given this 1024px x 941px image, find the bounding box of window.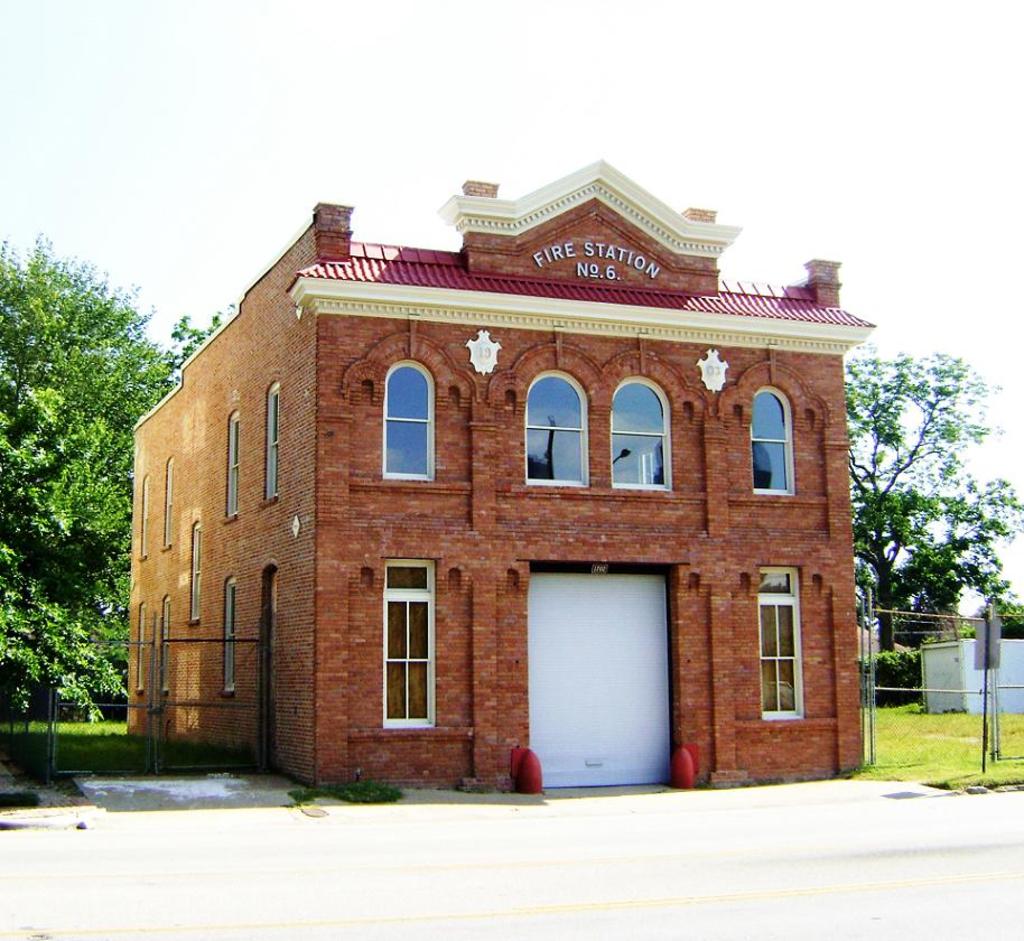
<bbox>177, 515, 215, 623</bbox>.
